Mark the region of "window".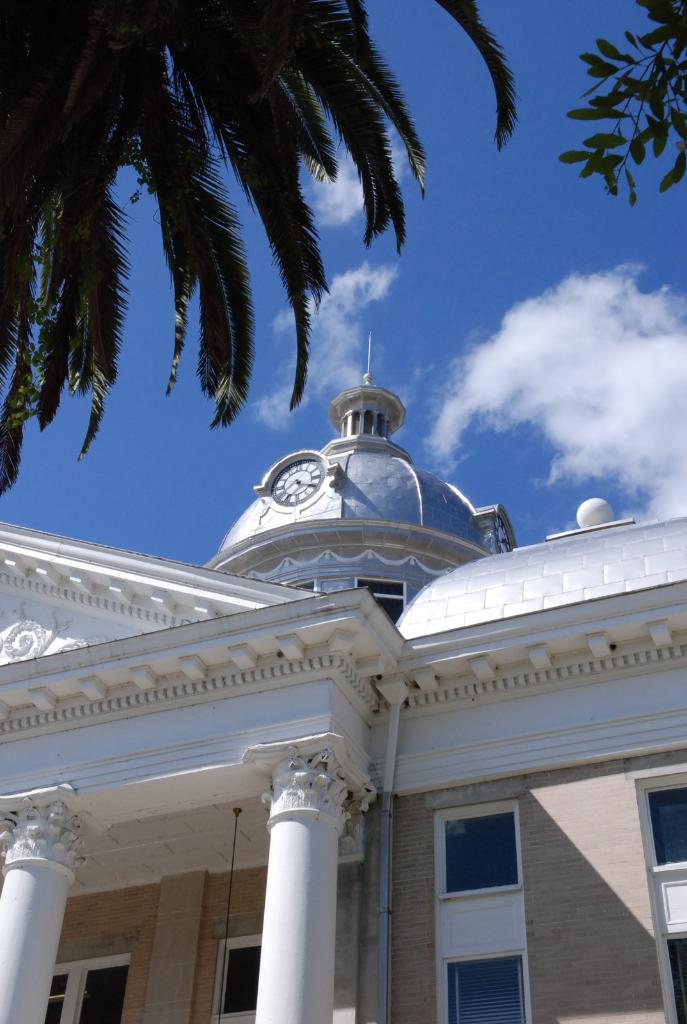
Region: rect(44, 950, 129, 1023).
